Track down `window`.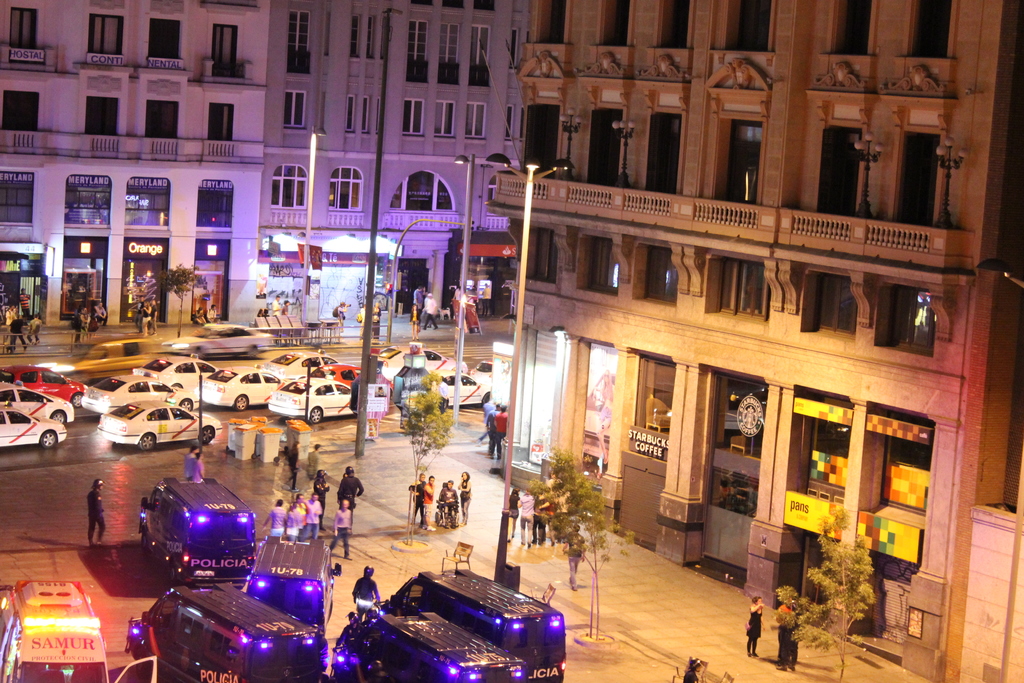
Tracked to (x1=200, y1=177, x2=230, y2=227).
